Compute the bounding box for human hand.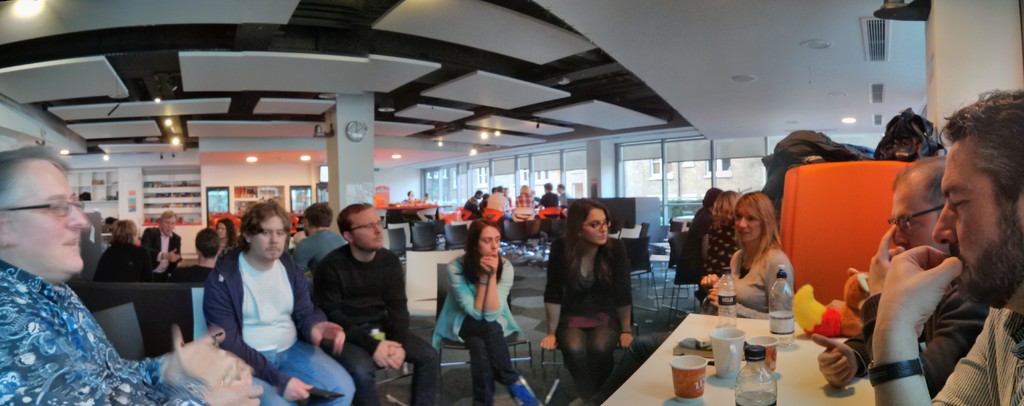
pyautogui.locateOnScreen(700, 274, 717, 285).
